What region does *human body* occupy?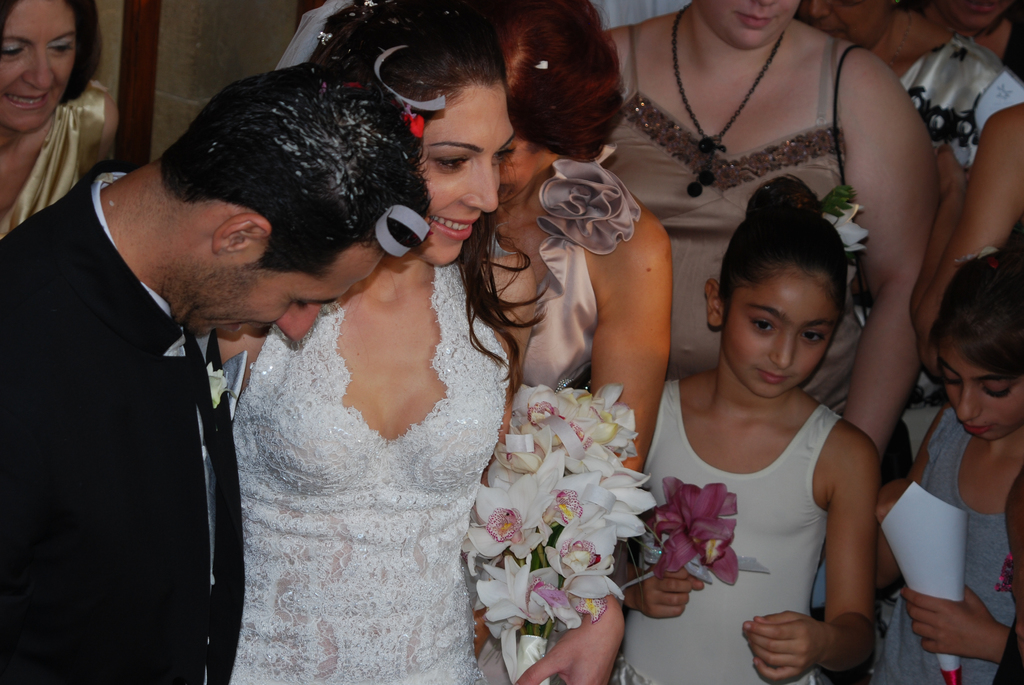
790,0,1023,373.
